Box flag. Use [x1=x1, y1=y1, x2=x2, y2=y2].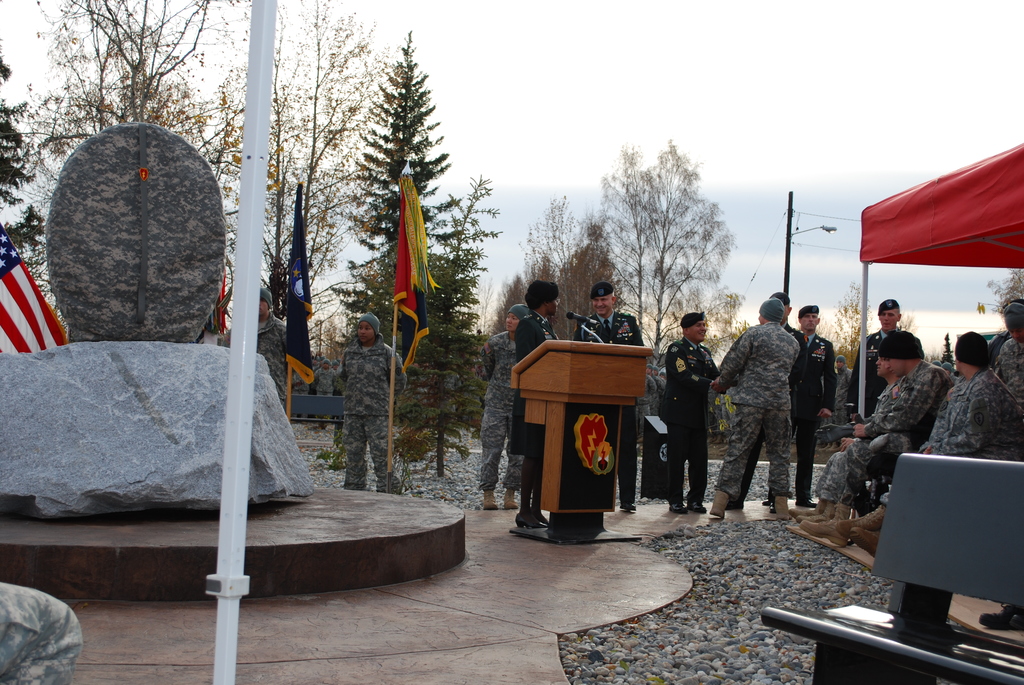
[x1=213, y1=265, x2=231, y2=336].
